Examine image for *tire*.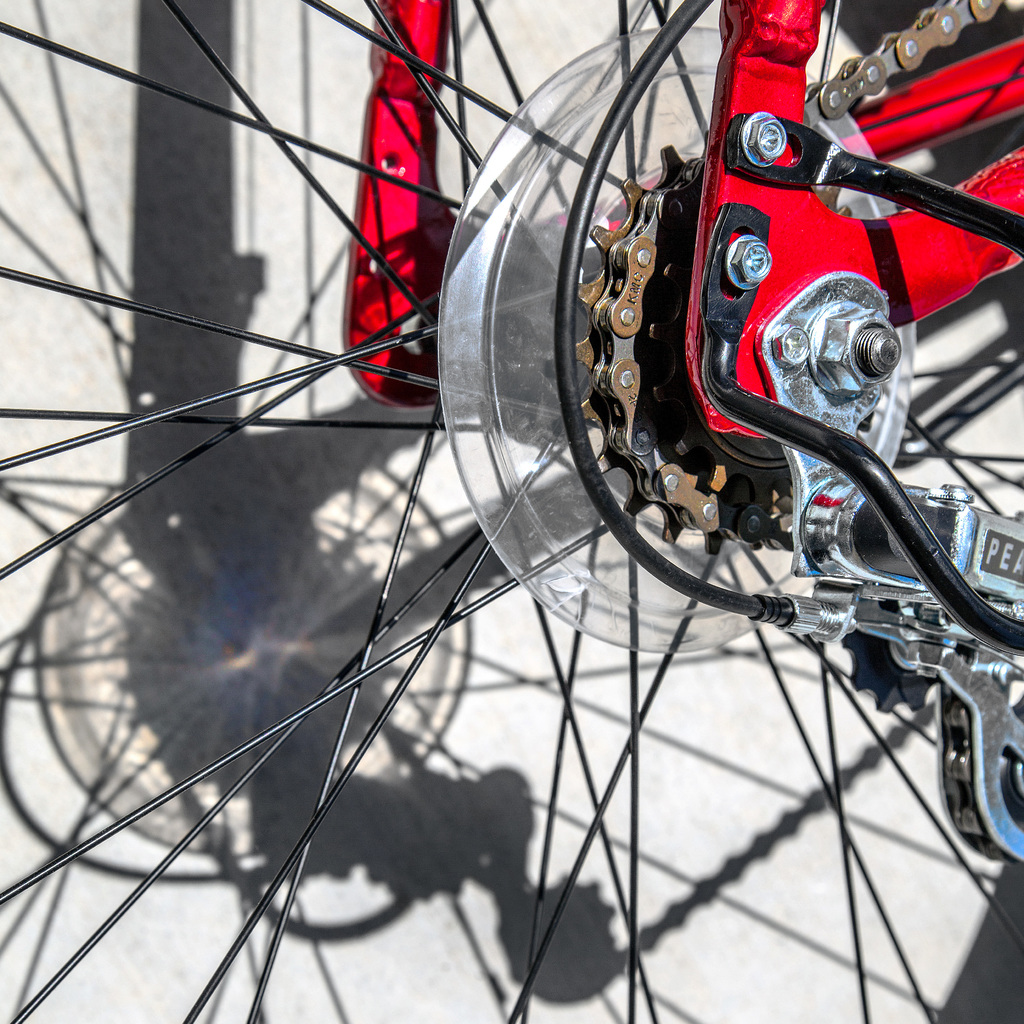
Examination result: <bbox>0, 0, 1023, 1023</bbox>.
